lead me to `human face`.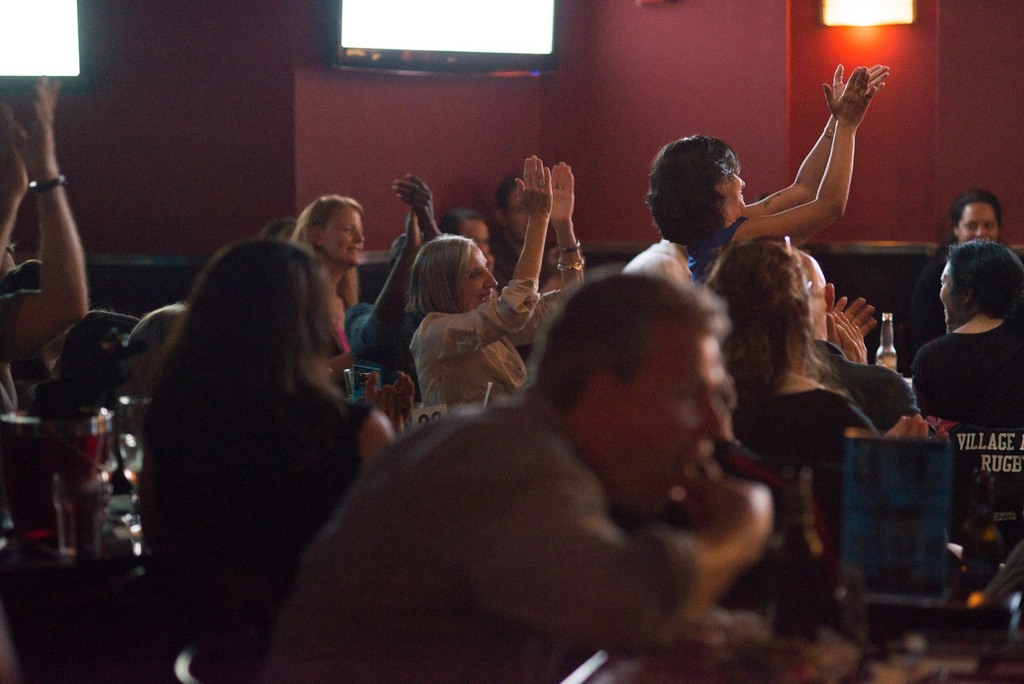
Lead to rect(322, 279, 359, 351).
